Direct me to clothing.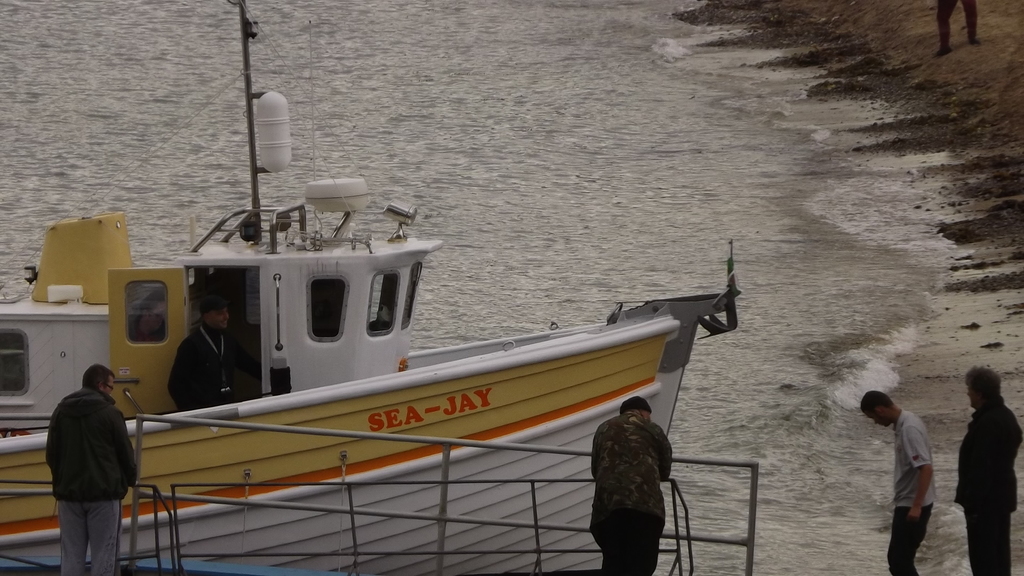
Direction: box=[951, 391, 1023, 575].
